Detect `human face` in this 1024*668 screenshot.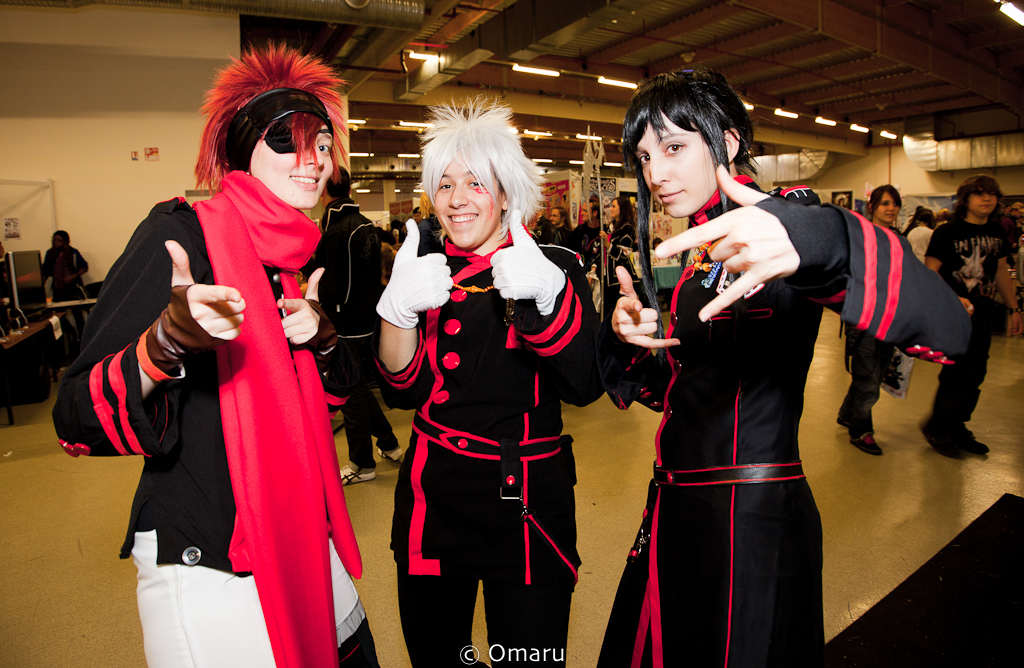
Detection: <bbox>622, 120, 723, 222</bbox>.
